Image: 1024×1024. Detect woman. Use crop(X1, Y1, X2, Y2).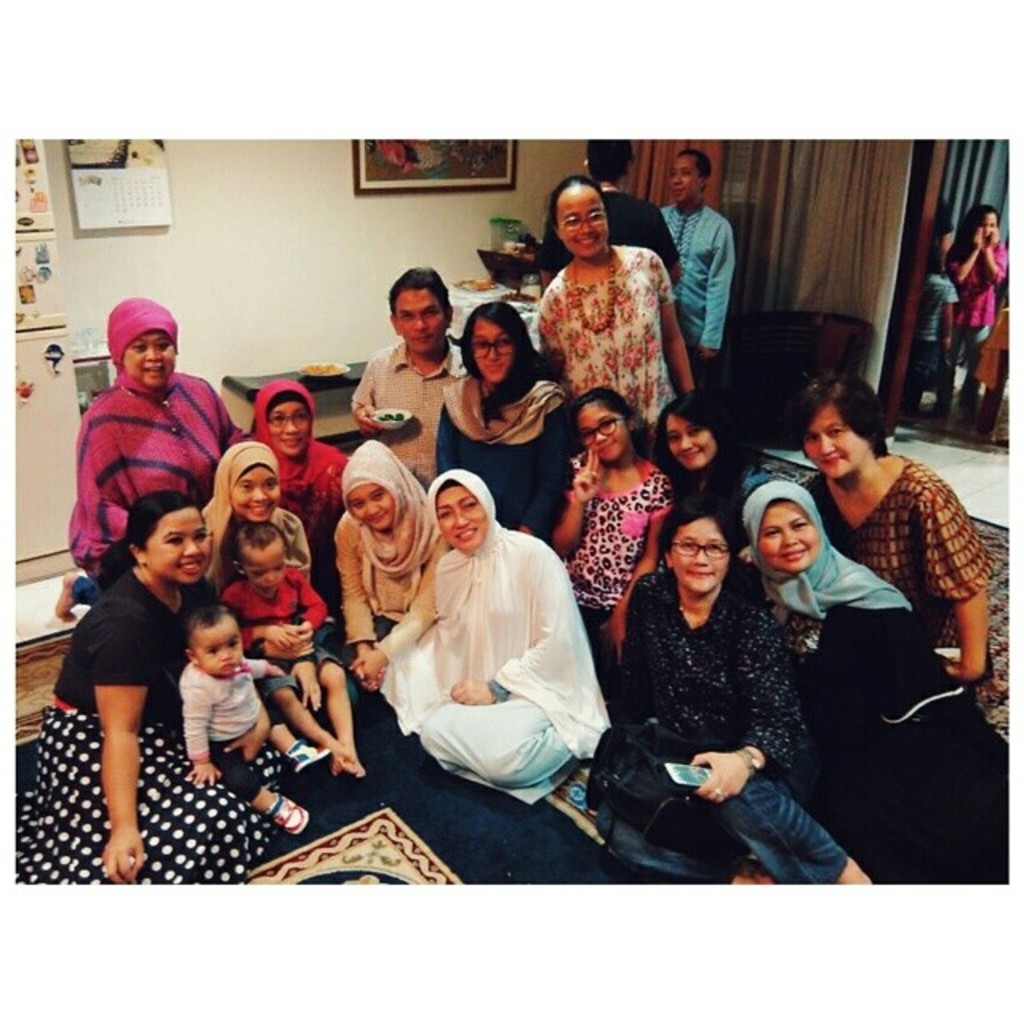
crop(6, 477, 283, 882).
